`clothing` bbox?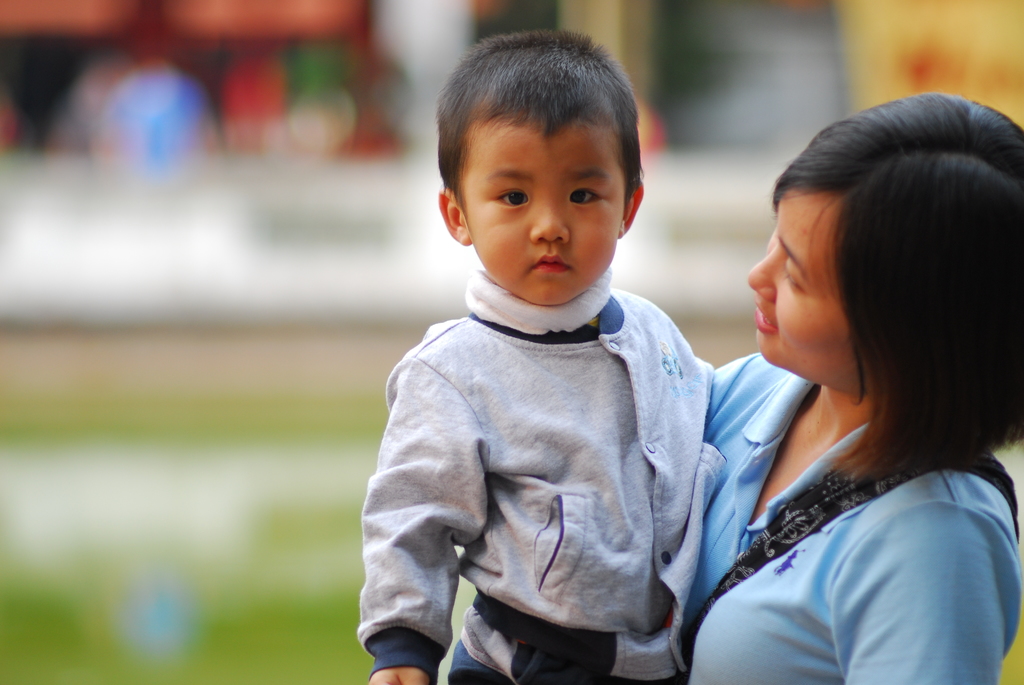
(360,270,725,684)
